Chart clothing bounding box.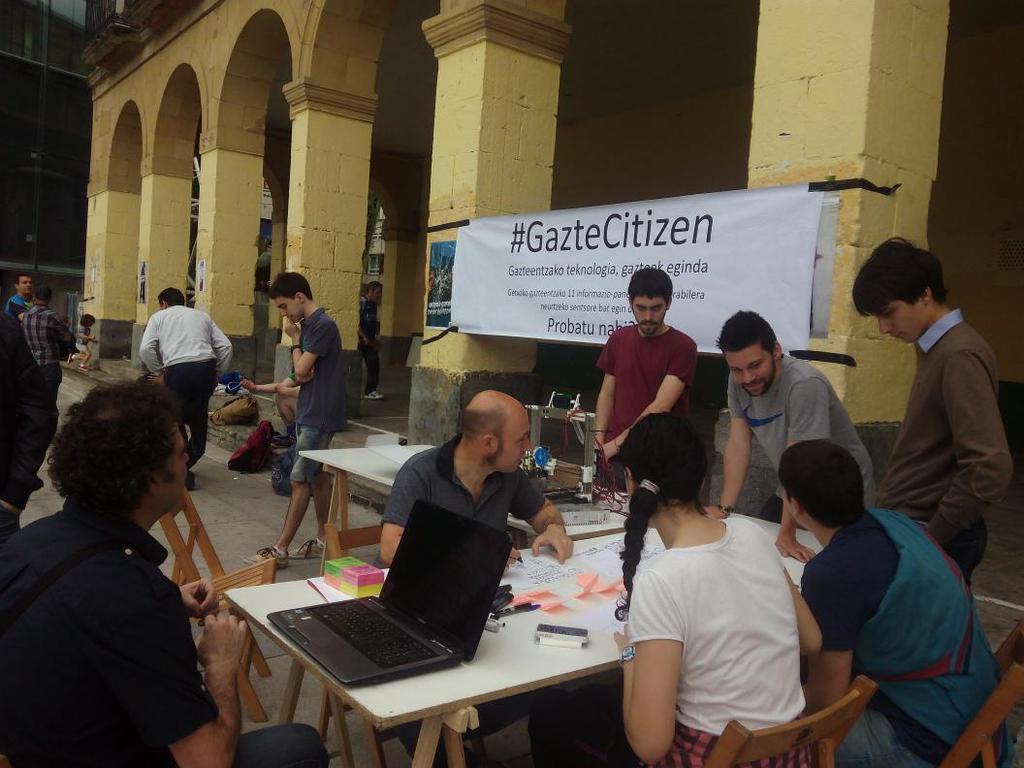
Charted: locate(288, 303, 348, 481).
